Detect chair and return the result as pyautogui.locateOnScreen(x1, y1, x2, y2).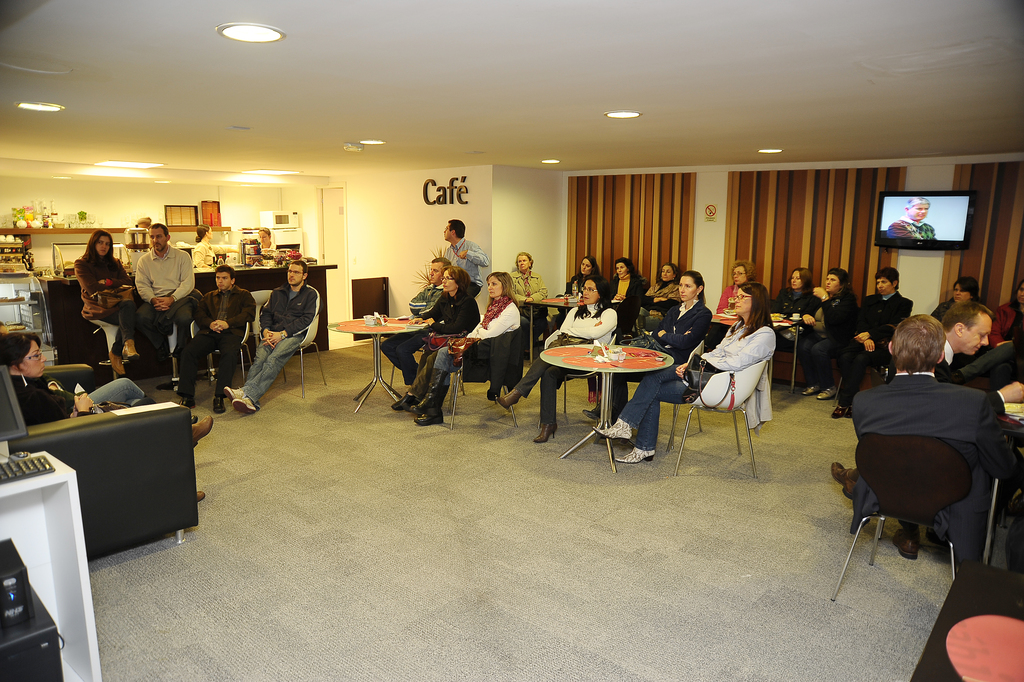
pyautogui.locateOnScreen(651, 345, 709, 441).
